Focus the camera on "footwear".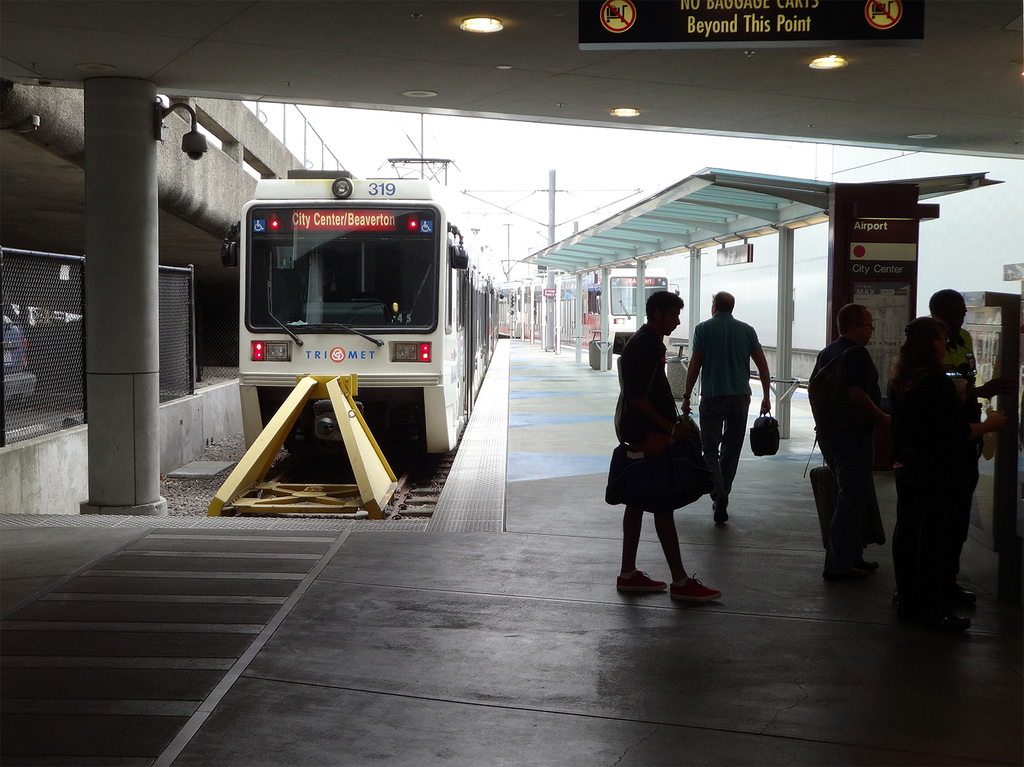
Focus region: <bbox>612, 568, 670, 598</bbox>.
